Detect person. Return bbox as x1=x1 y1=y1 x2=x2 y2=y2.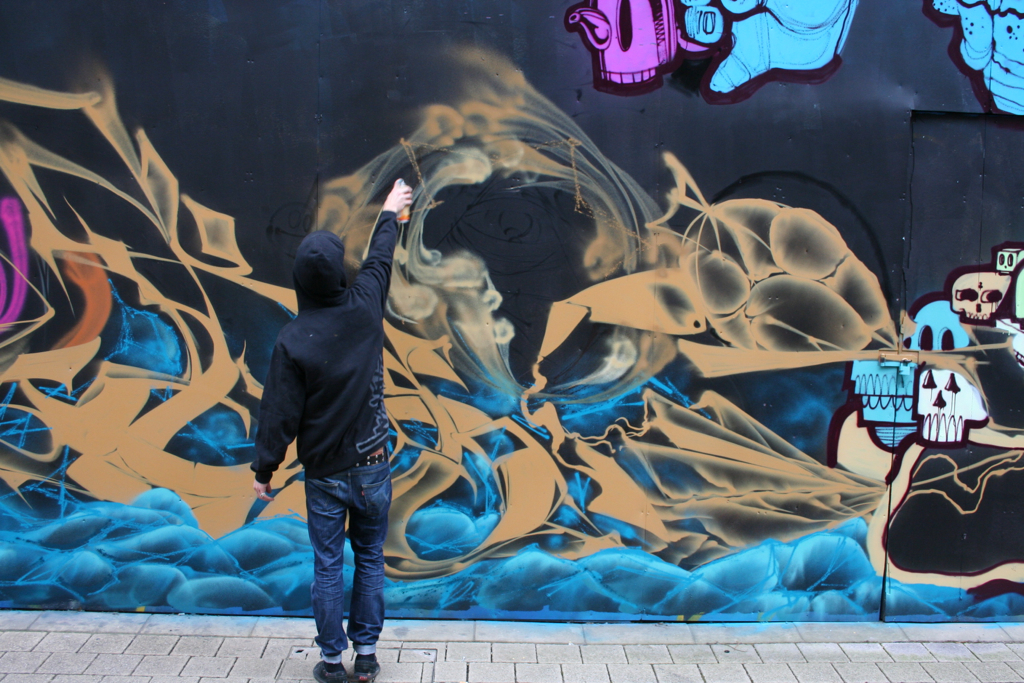
x1=248 y1=177 x2=414 y2=682.
